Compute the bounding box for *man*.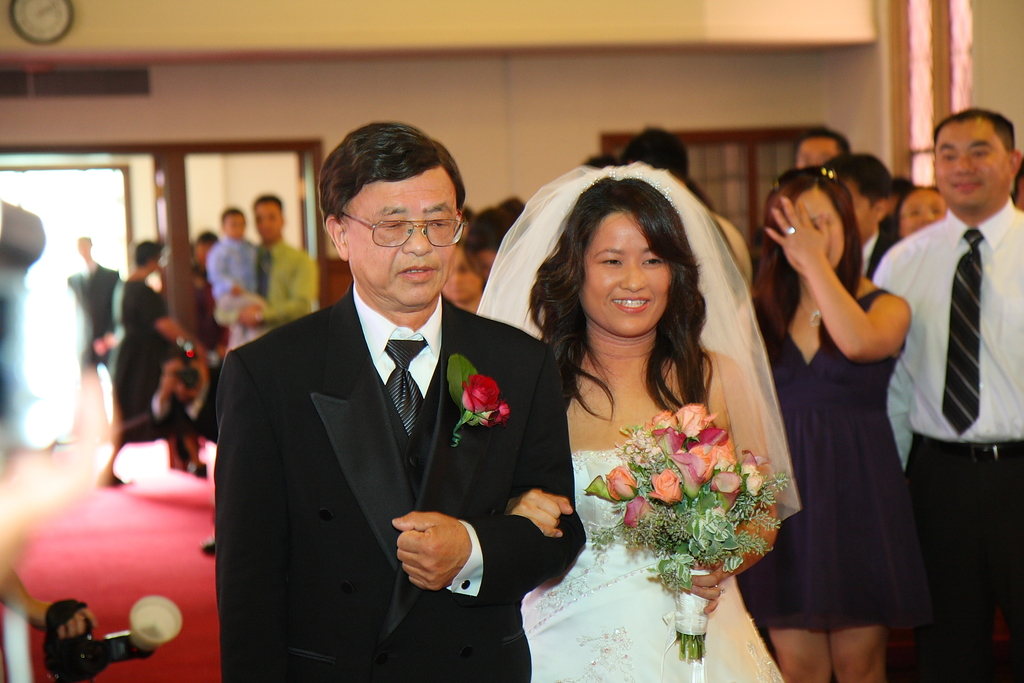
(610,124,751,293).
